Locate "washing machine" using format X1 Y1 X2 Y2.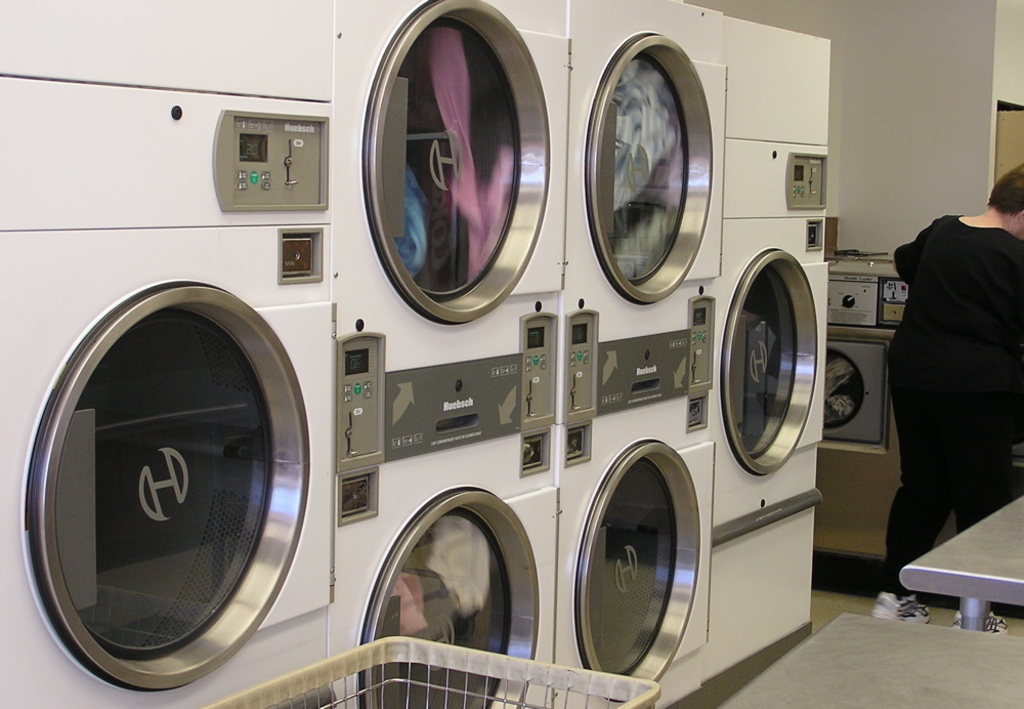
329 0 566 708.
